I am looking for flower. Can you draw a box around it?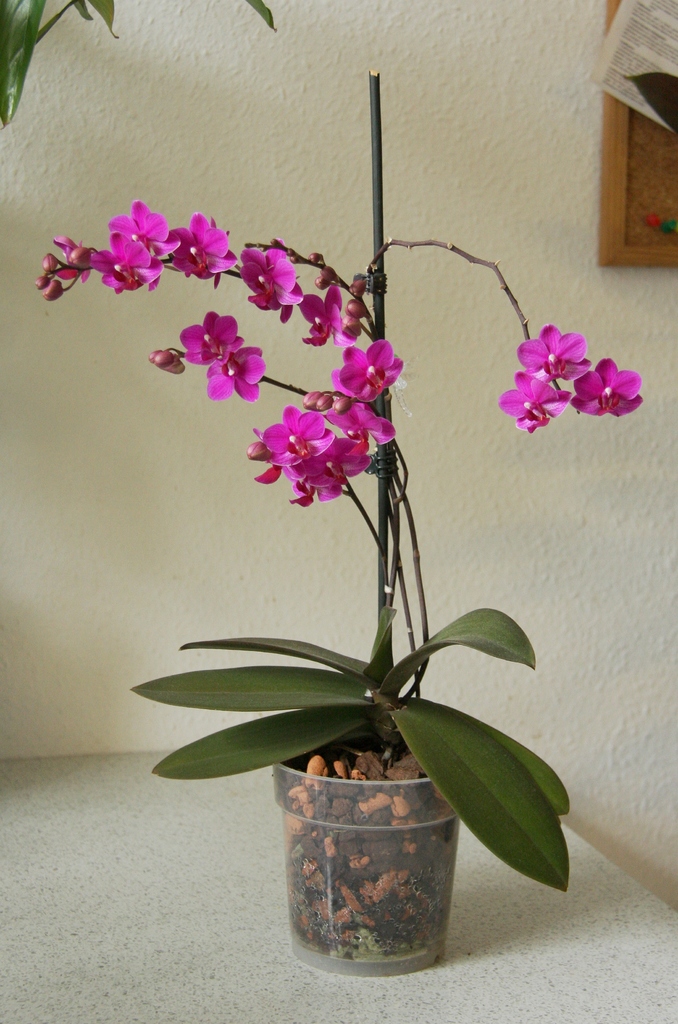
Sure, the bounding box is bbox=(188, 316, 249, 364).
